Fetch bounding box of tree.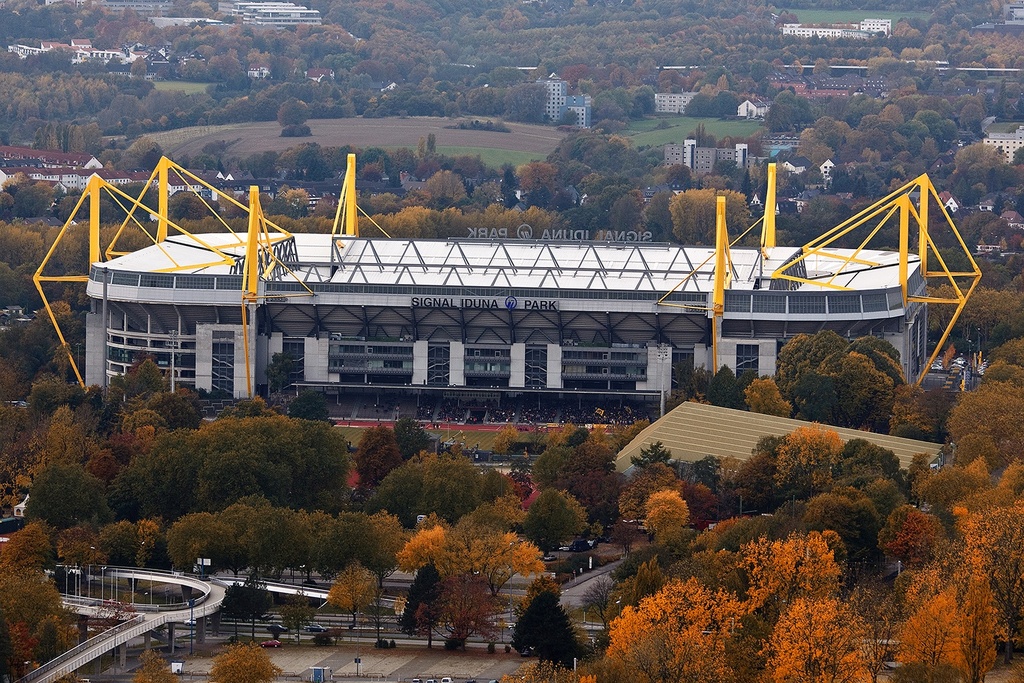
Bbox: 715/516/787/550.
